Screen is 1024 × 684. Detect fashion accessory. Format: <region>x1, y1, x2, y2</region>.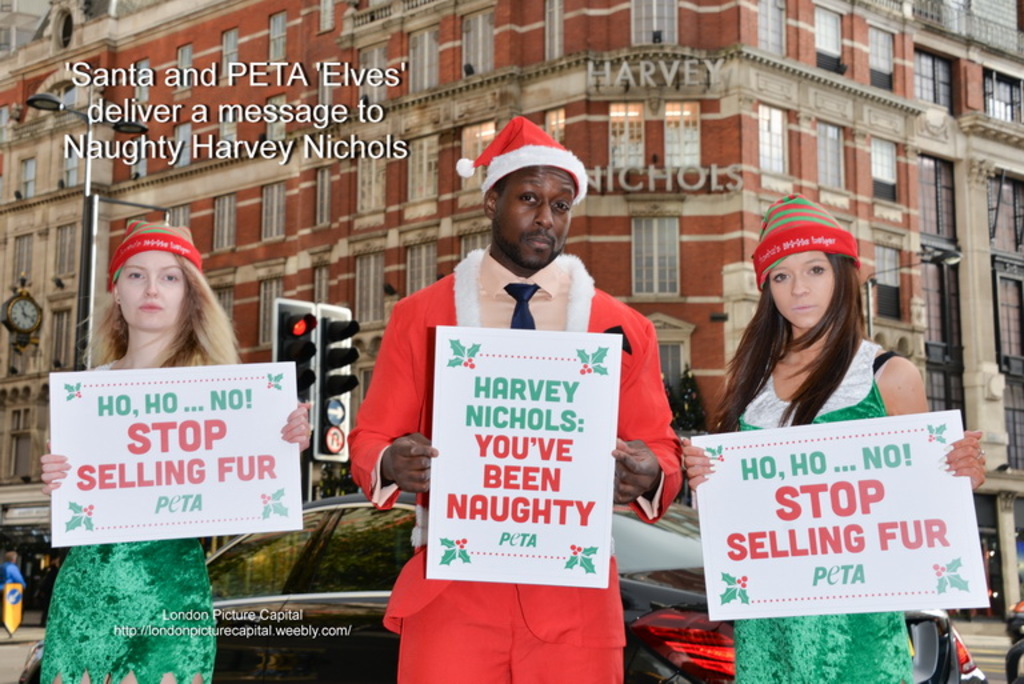
<region>99, 212, 207, 295</region>.
